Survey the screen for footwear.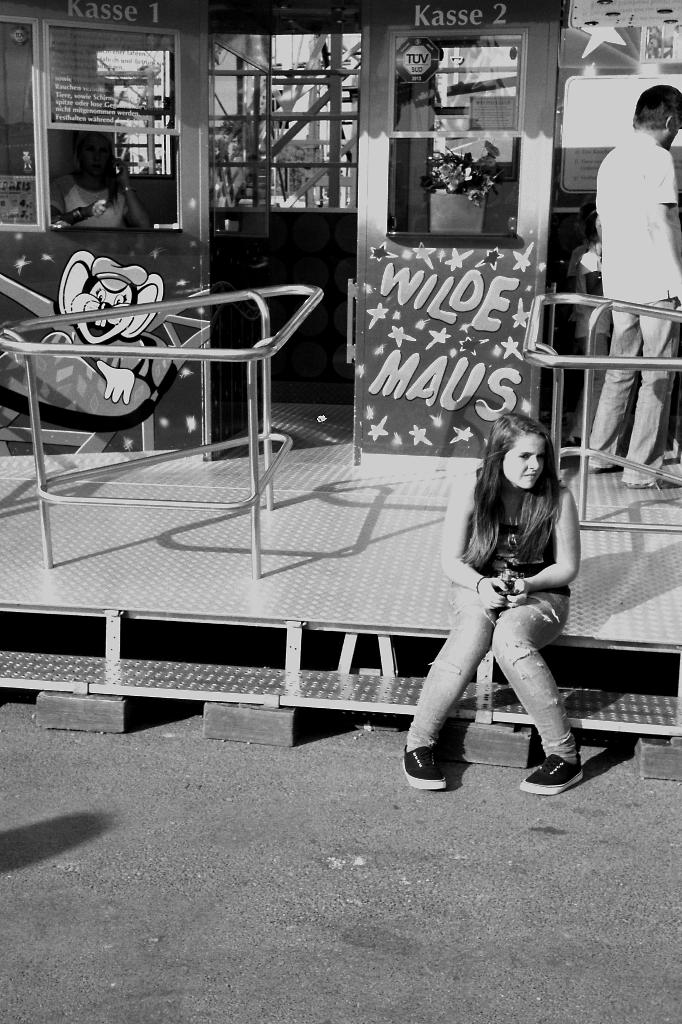
Survey found: (left=512, top=757, right=592, bottom=794).
